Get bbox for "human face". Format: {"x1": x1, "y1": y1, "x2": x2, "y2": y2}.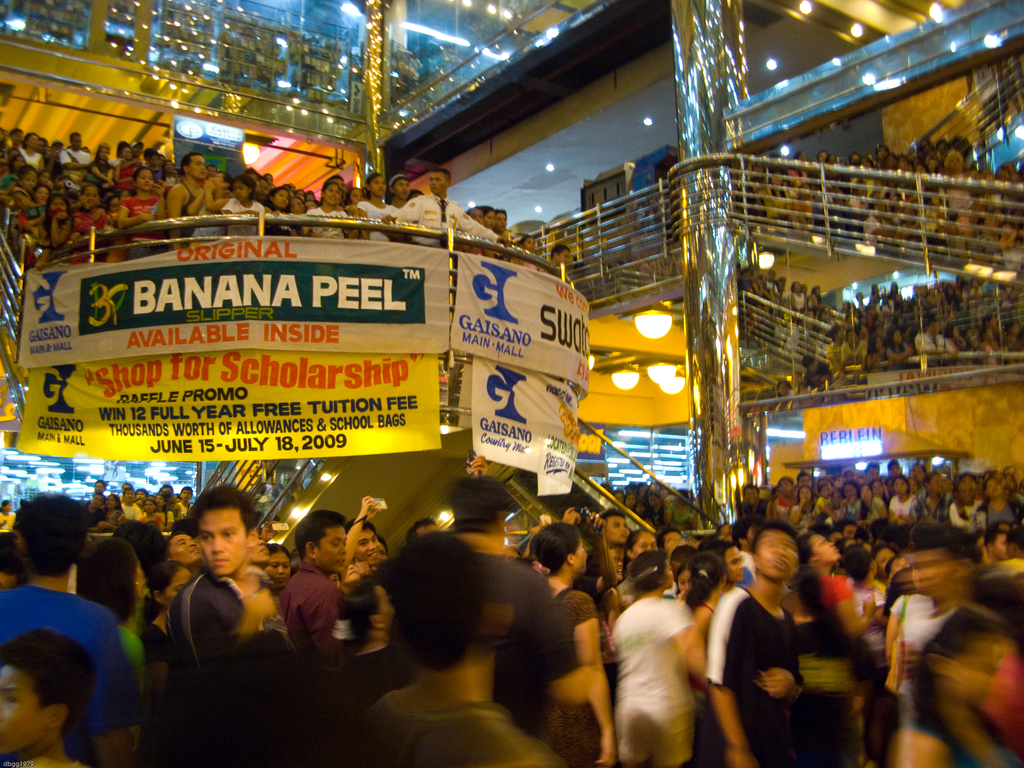
{"x1": 187, "y1": 151, "x2": 207, "y2": 180}.
